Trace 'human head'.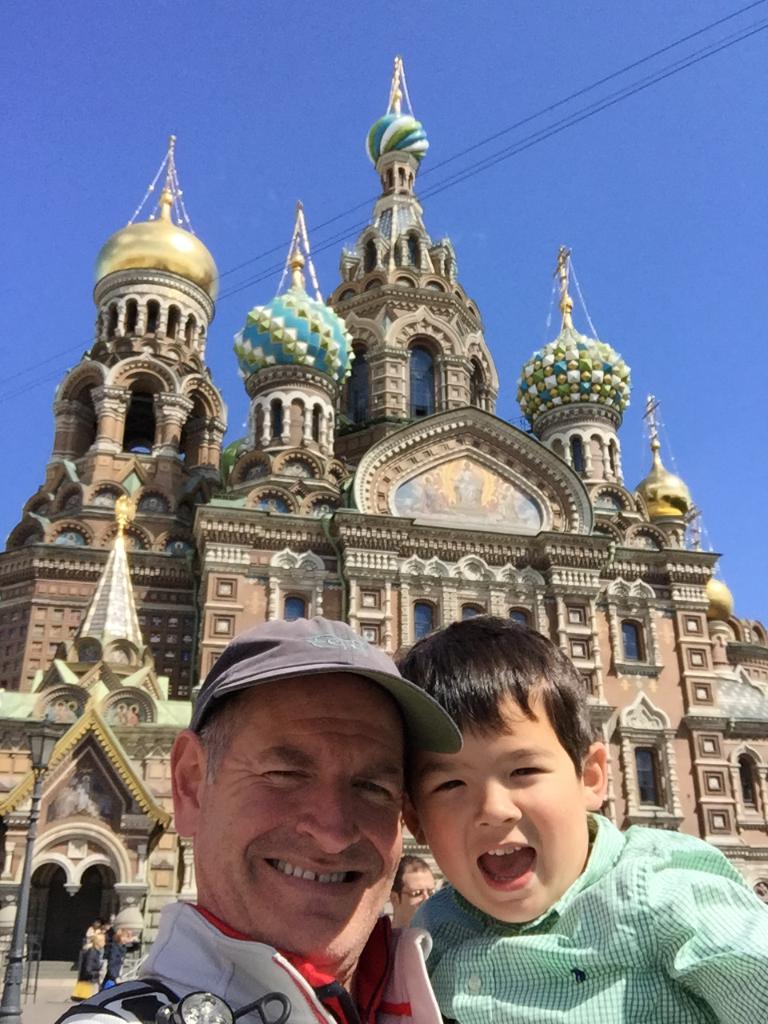
Traced to detection(387, 846, 449, 926).
